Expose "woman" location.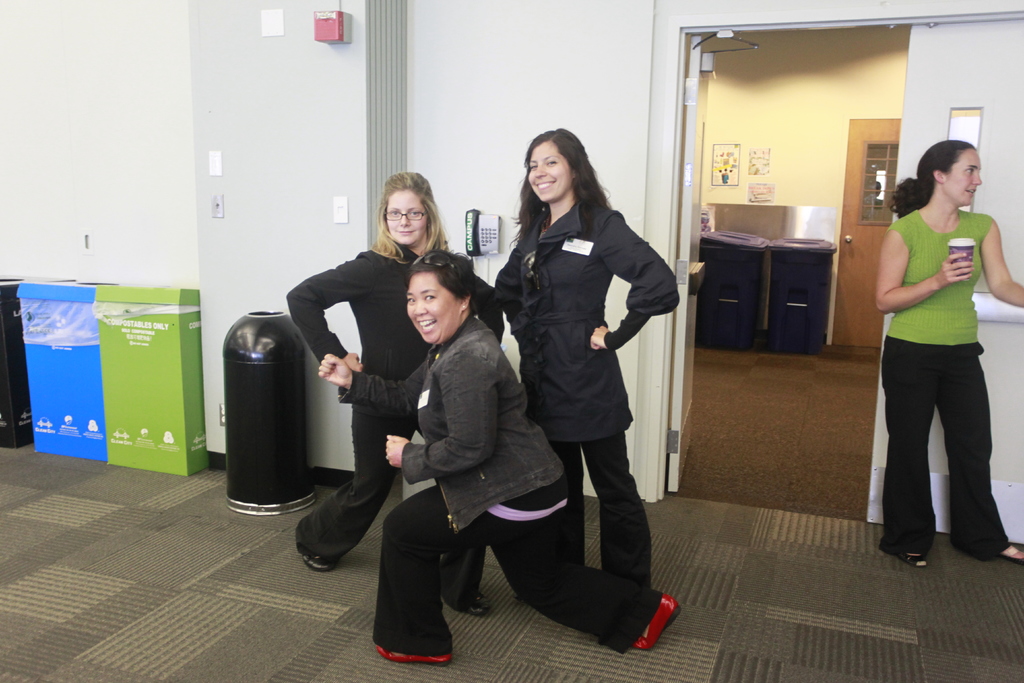
Exposed at Rect(321, 250, 682, 663).
